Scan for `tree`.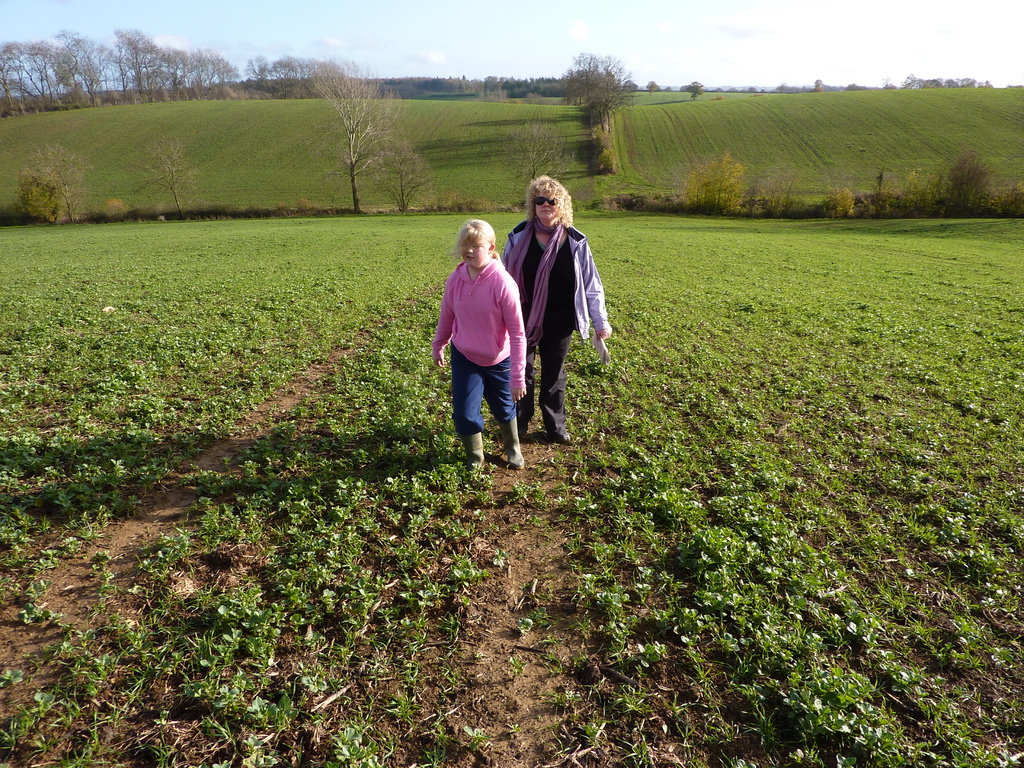
Scan result: bbox(557, 47, 638, 142).
